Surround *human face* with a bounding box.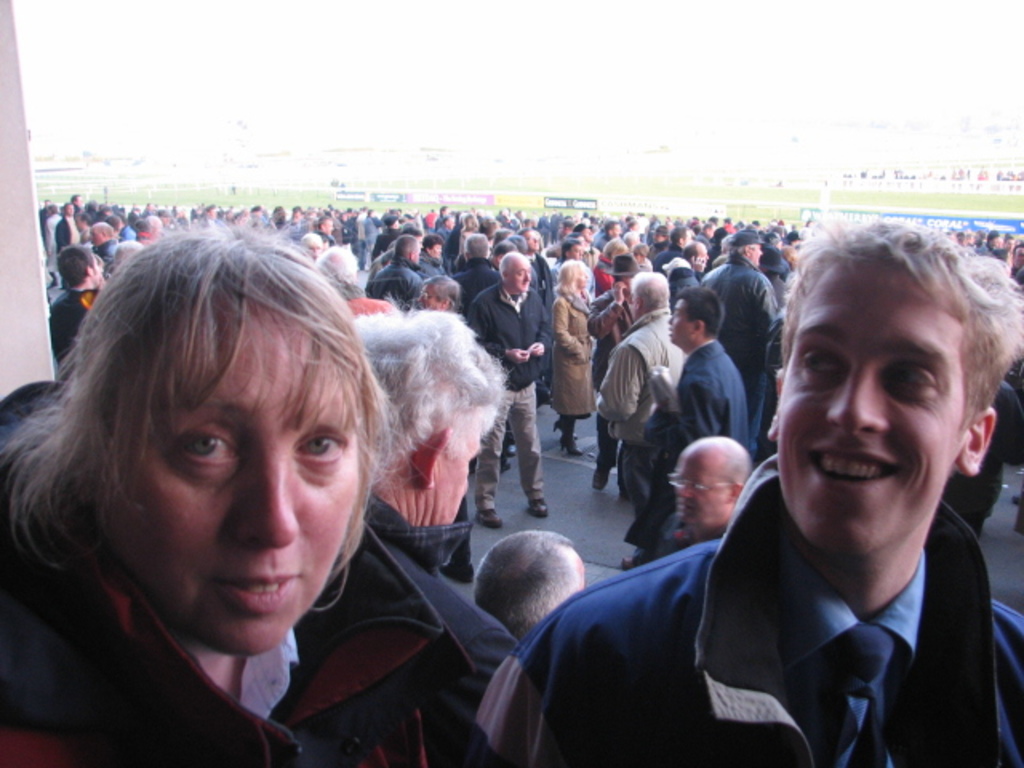
box=[506, 261, 531, 290].
